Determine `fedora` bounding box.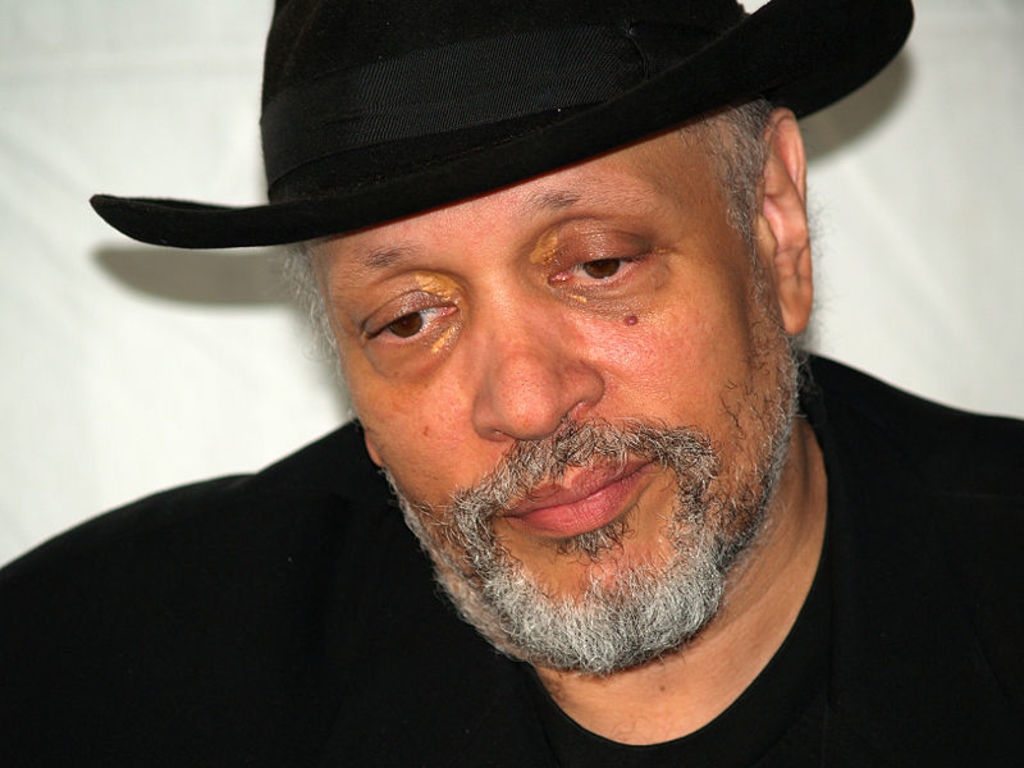
Determined: crop(92, 0, 918, 248).
